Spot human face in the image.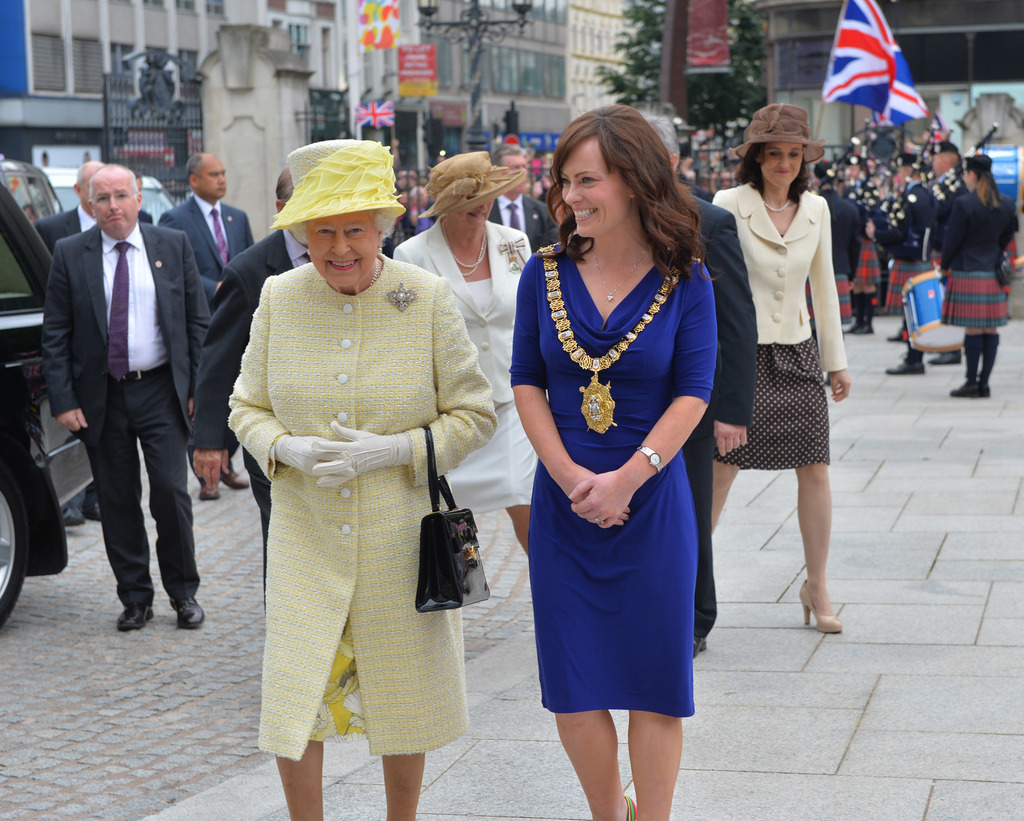
human face found at pyautogui.locateOnScreen(764, 141, 802, 192).
